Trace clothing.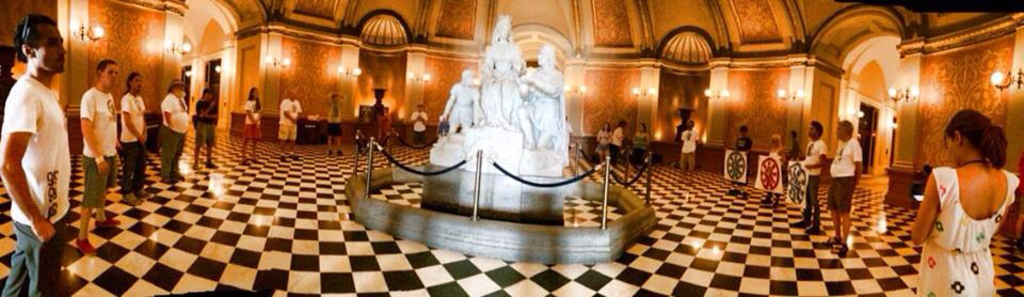
Traced to x1=595, y1=131, x2=611, y2=154.
